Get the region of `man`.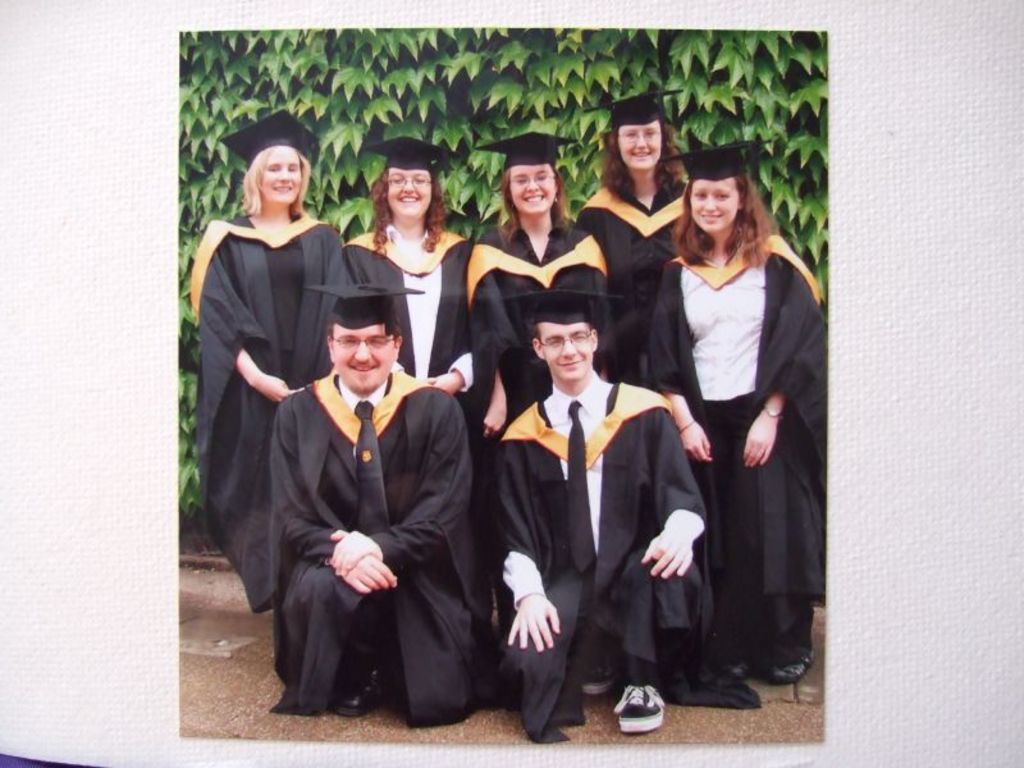
crop(271, 285, 474, 722).
